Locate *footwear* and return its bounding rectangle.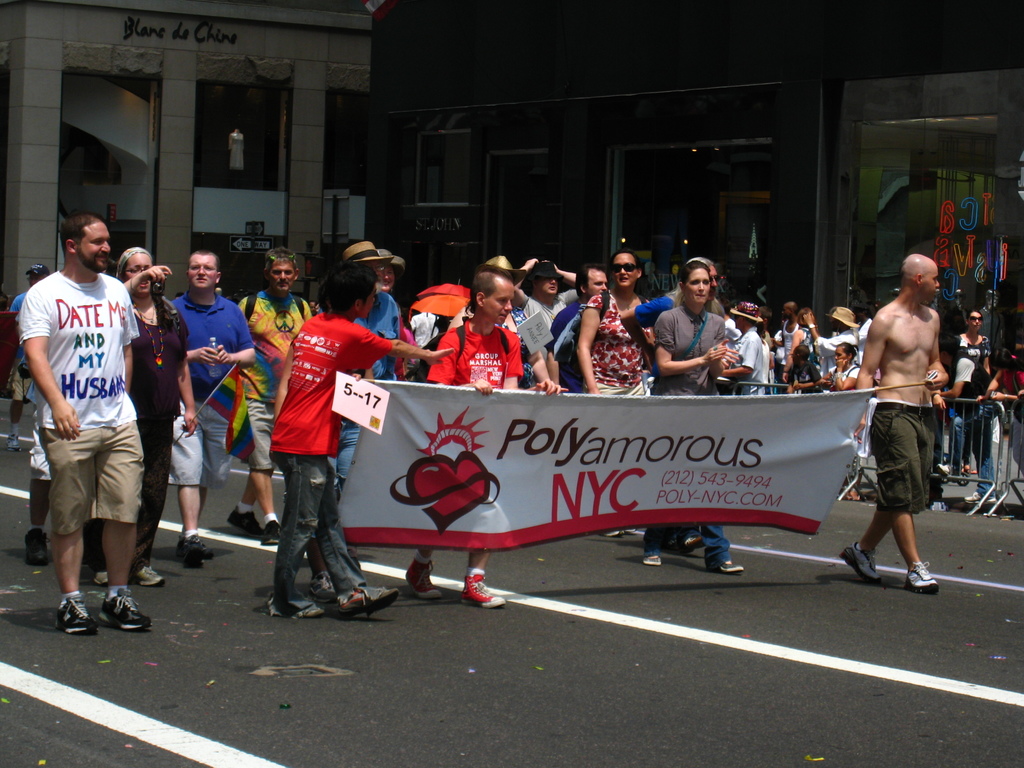
(left=260, top=518, right=288, bottom=541).
